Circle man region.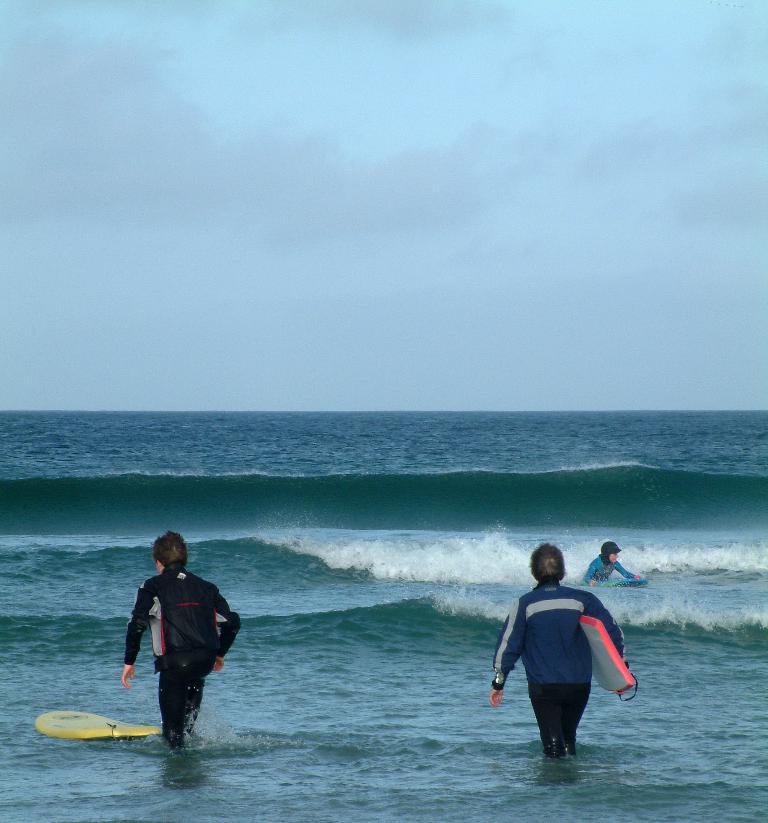
Region: <bbox>118, 529, 246, 754</bbox>.
